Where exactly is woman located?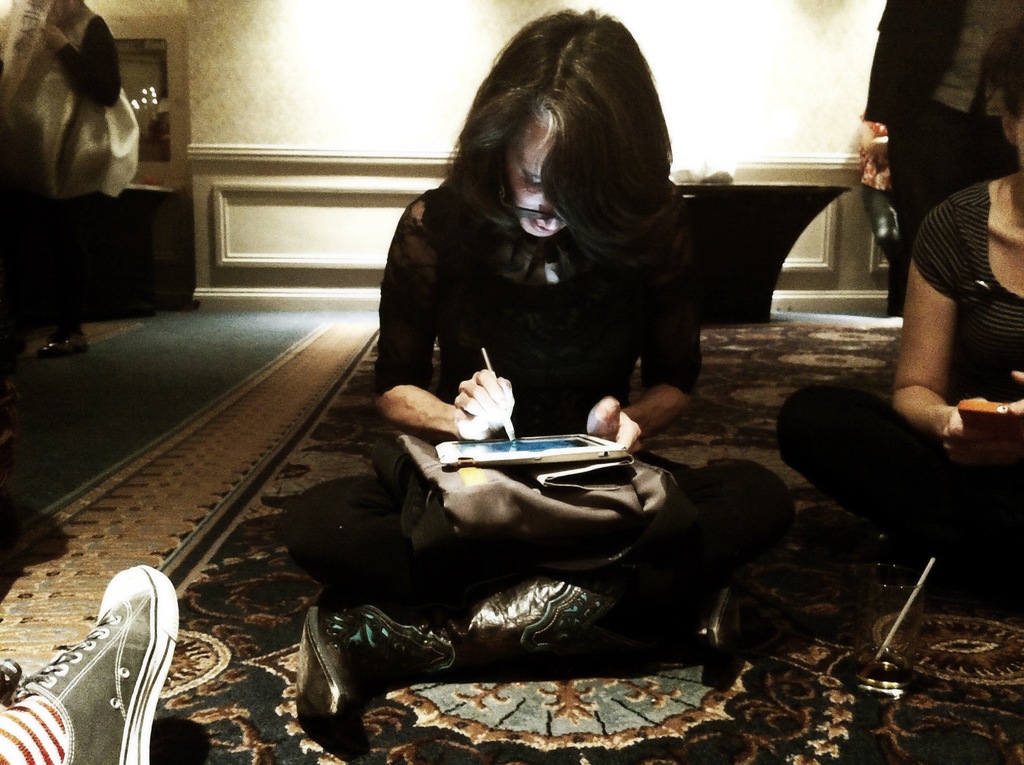
Its bounding box is x1=28, y1=0, x2=122, y2=362.
